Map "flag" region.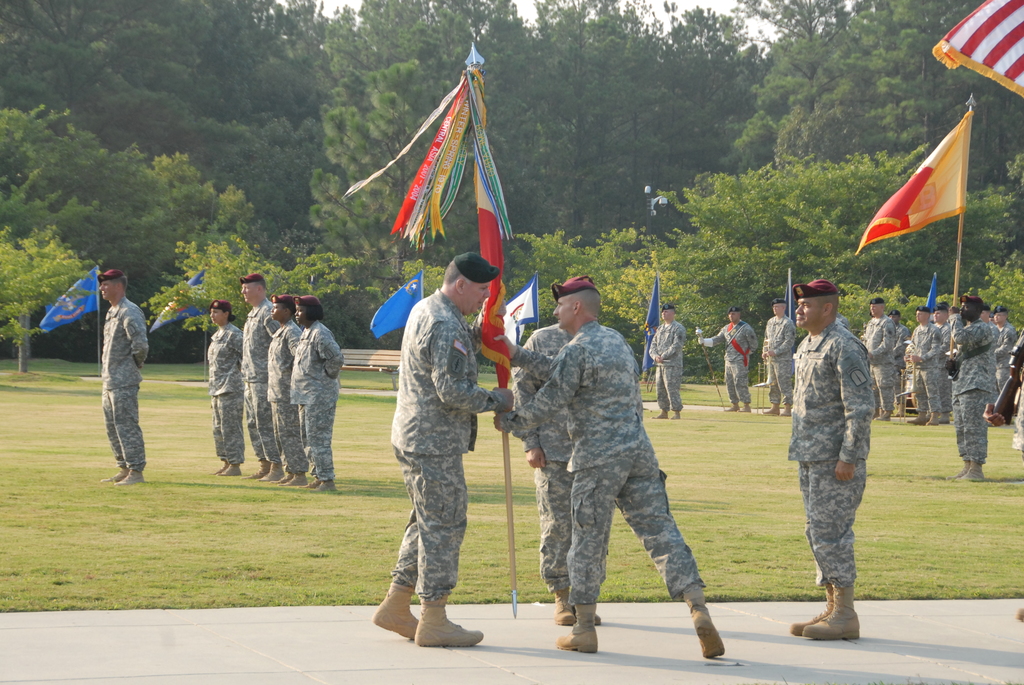
Mapped to box=[646, 273, 658, 375].
